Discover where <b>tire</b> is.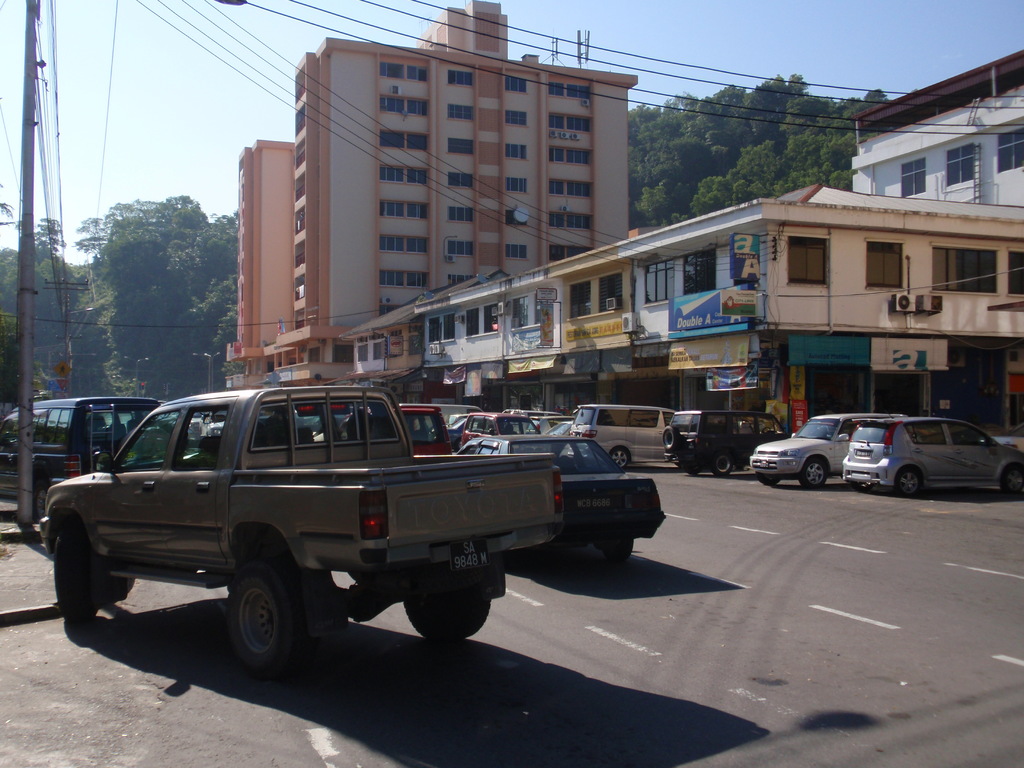
Discovered at BBox(687, 470, 703, 476).
